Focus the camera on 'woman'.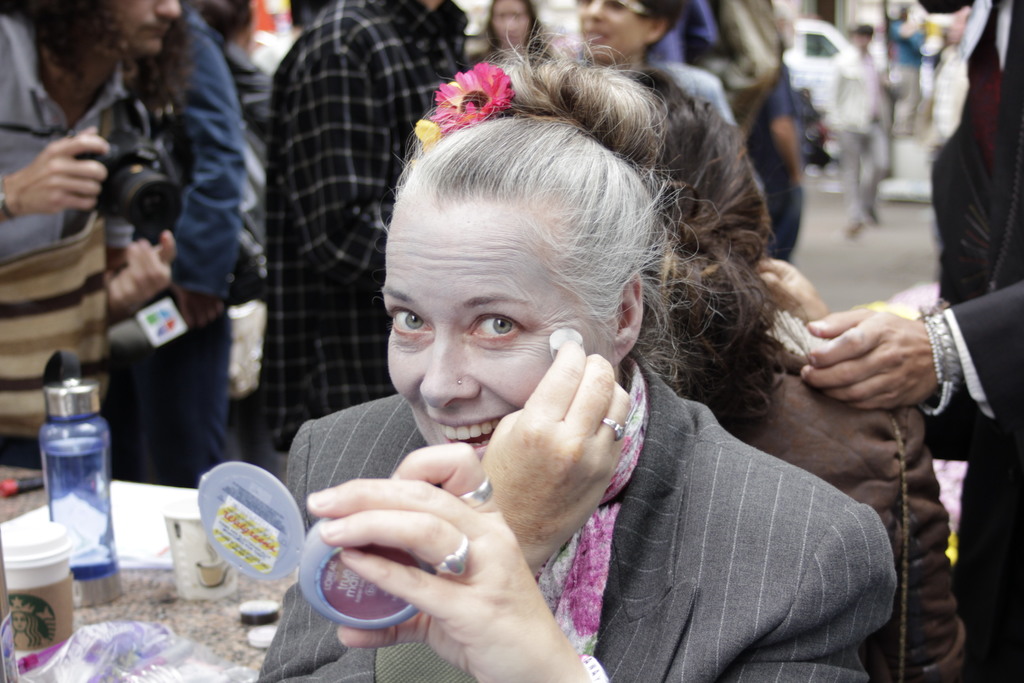
Focus region: 570,0,734,133.
